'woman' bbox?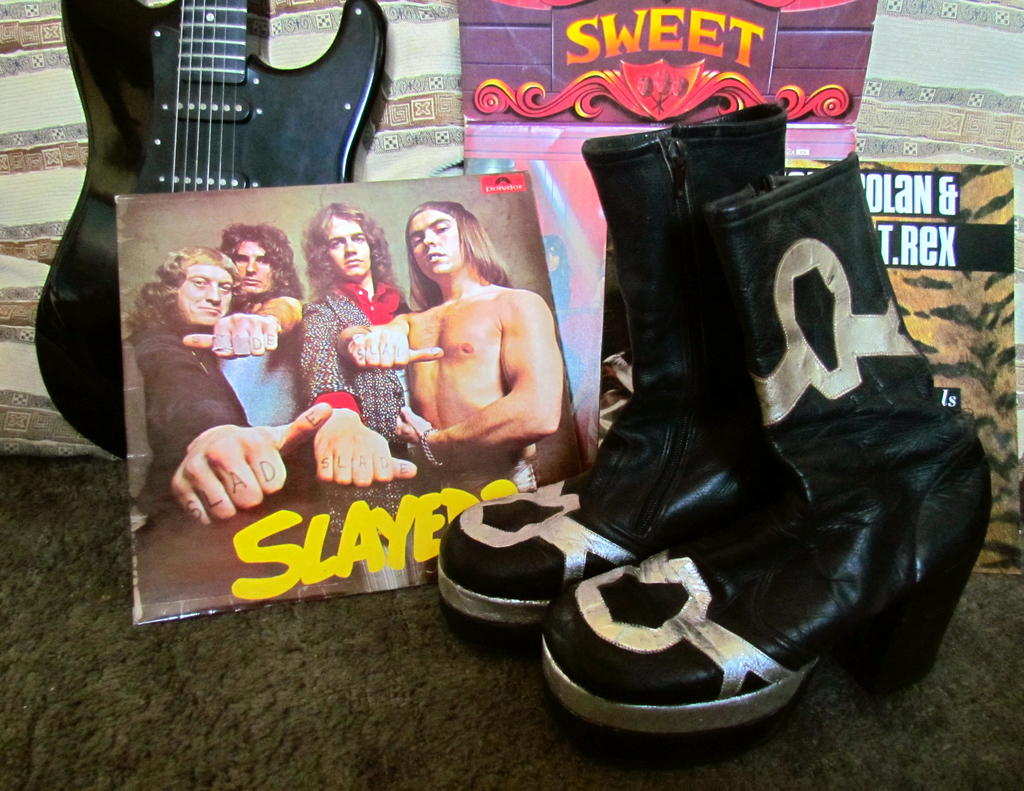
{"x1": 339, "y1": 195, "x2": 586, "y2": 524}
